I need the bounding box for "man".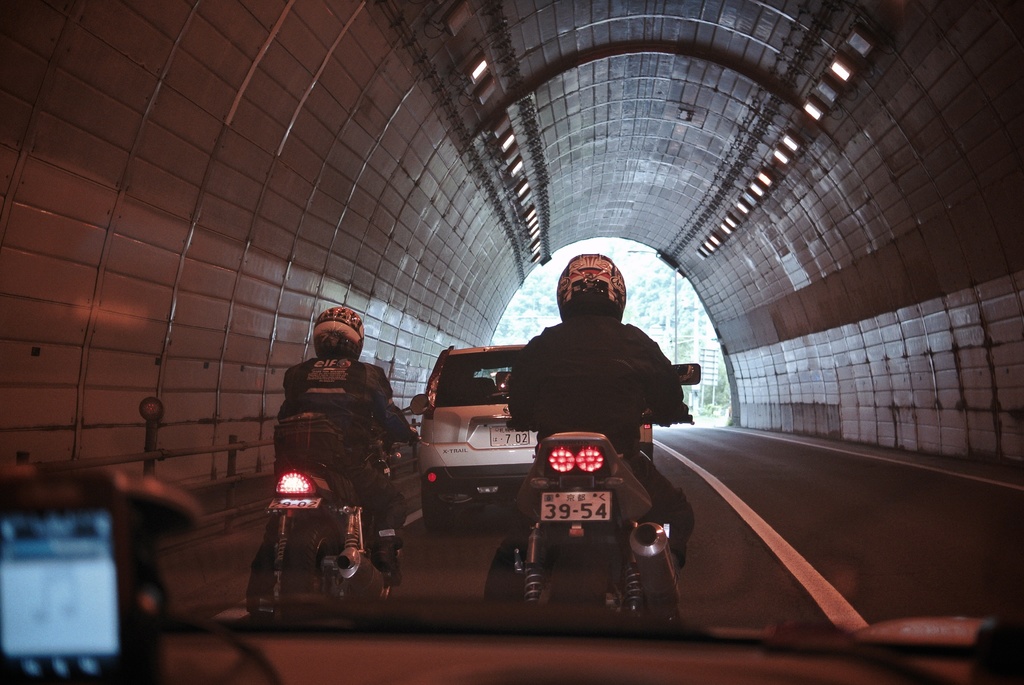
Here it is: <region>486, 246, 694, 601</region>.
